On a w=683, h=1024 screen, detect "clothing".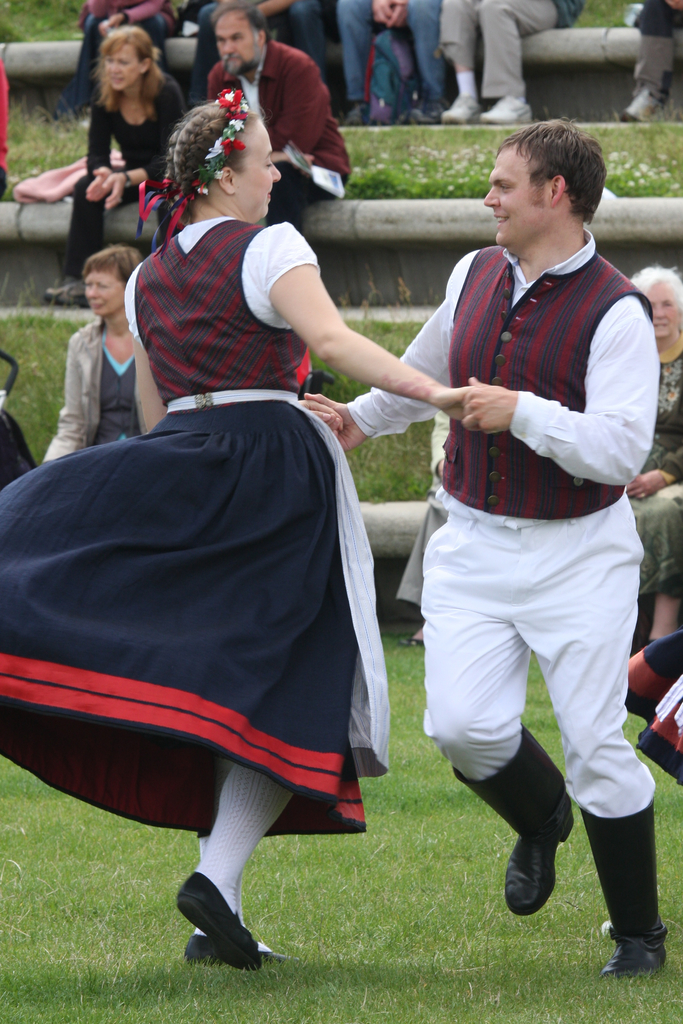
box=[205, 41, 347, 217].
